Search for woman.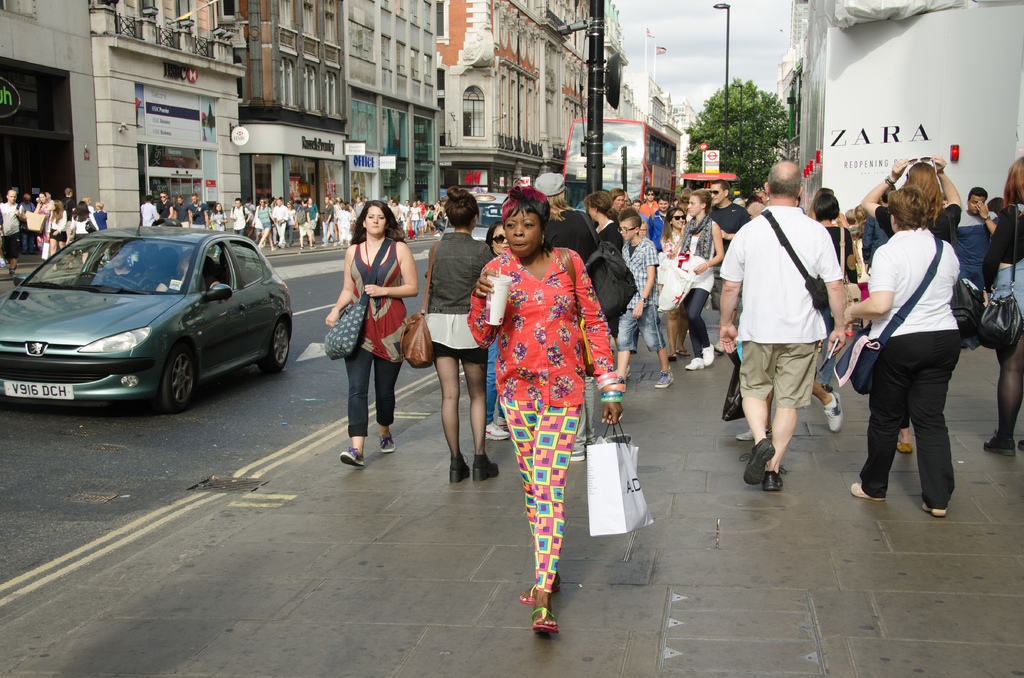
Found at <bbox>39, 197, 71, 275</bbox>.
